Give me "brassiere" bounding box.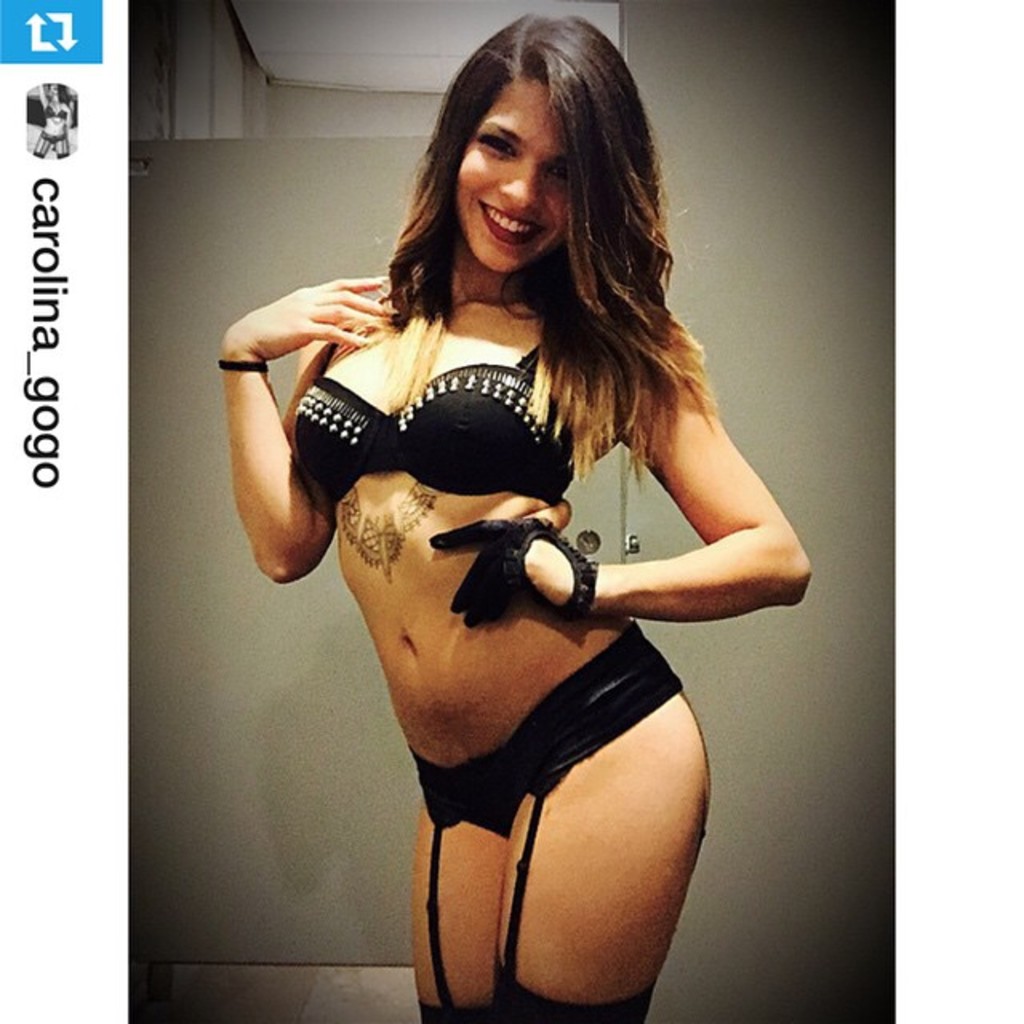
<region>288, 282, 586, 507</region>.
